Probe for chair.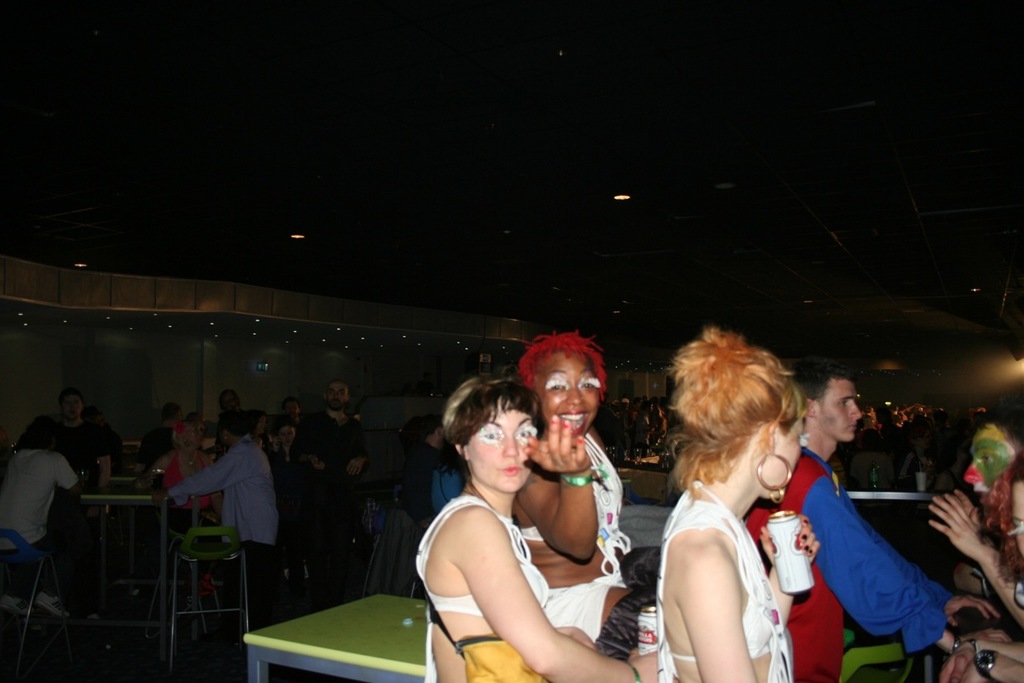
Probe result: <box>0,513,99,661</box>.
